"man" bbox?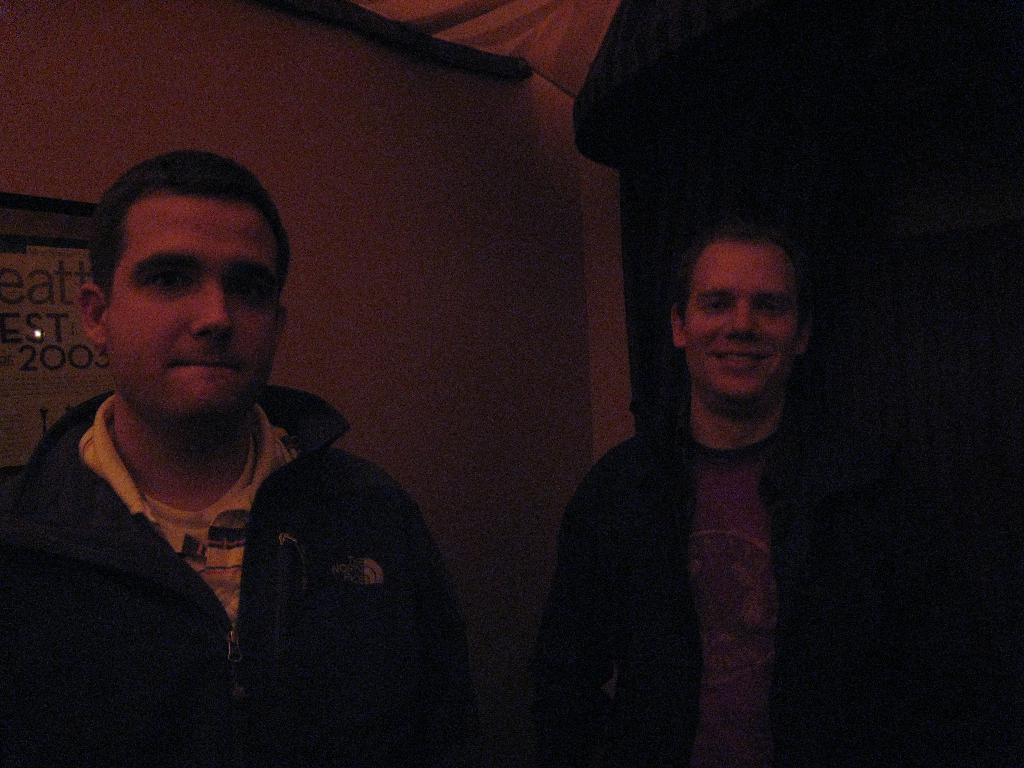
left=512, top=202, right=941, bottom=767
